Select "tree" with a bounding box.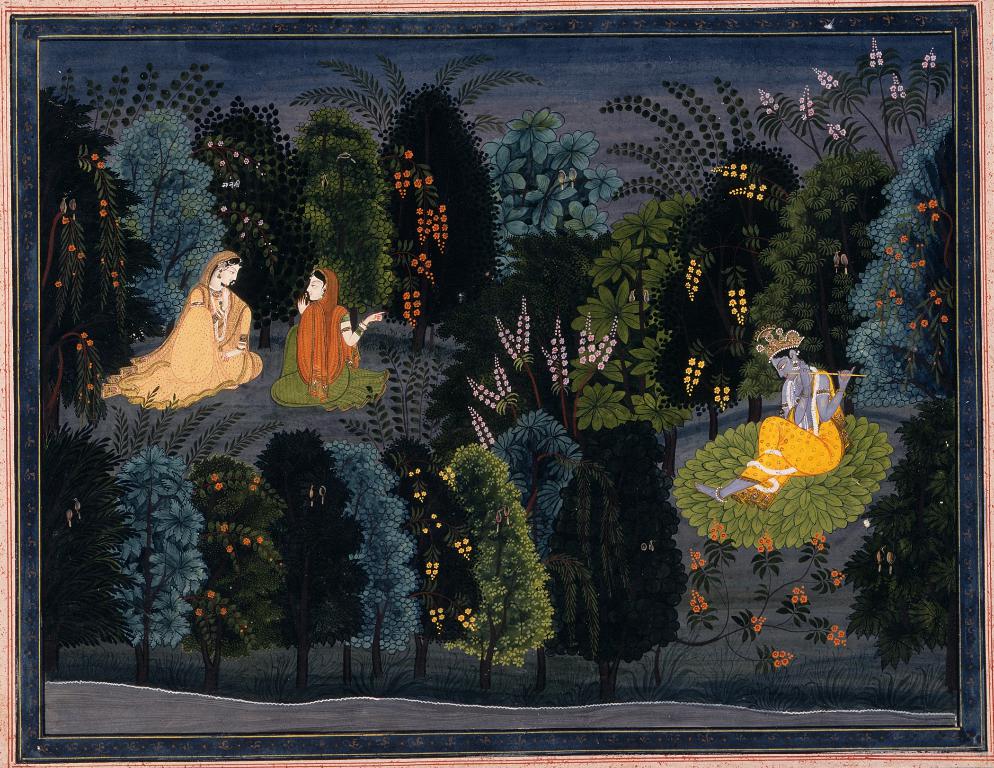
(x1=109, y1=114, x2=226, y2=333).
